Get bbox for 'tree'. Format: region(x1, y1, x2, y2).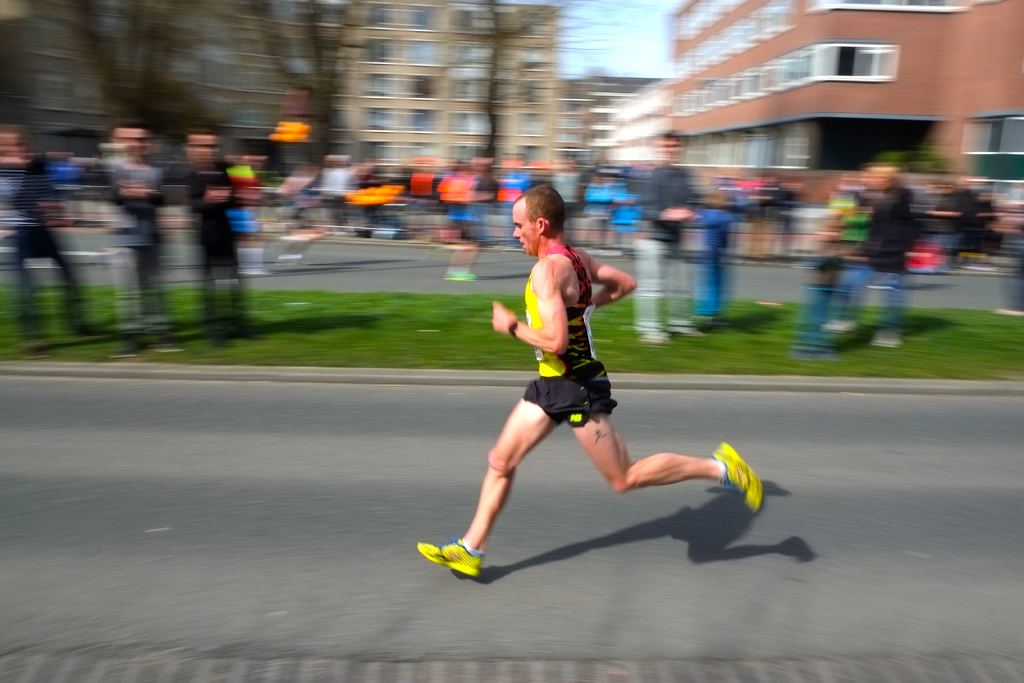
region(26, 0, 210, 143).
